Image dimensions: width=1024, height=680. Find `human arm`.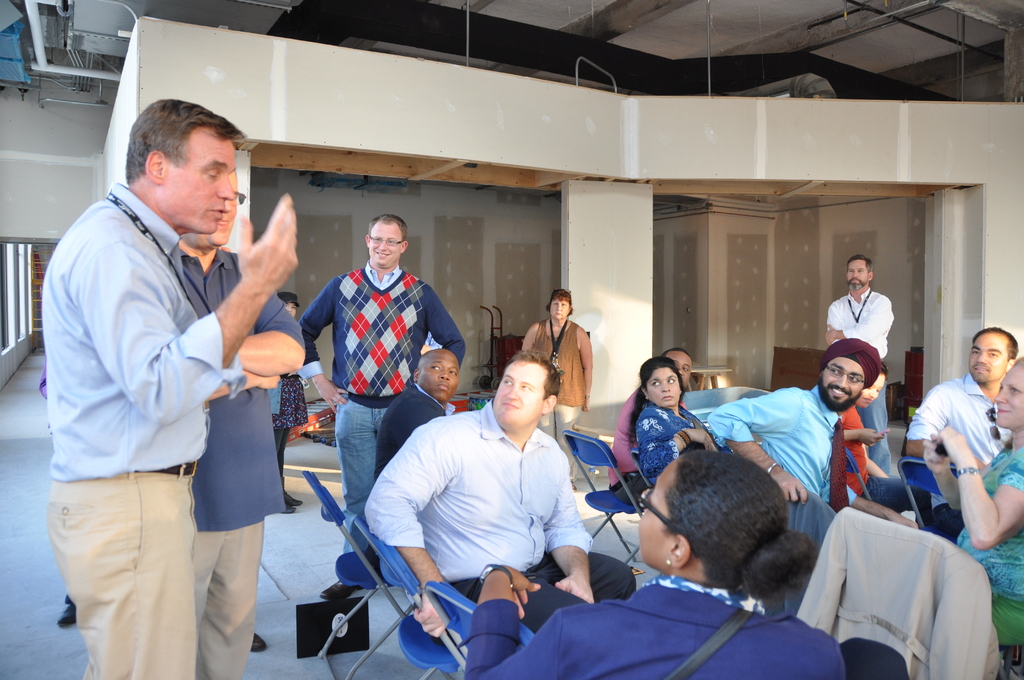
{"left": 184, "top": 359, "right": 277, "bottom": 401}.
